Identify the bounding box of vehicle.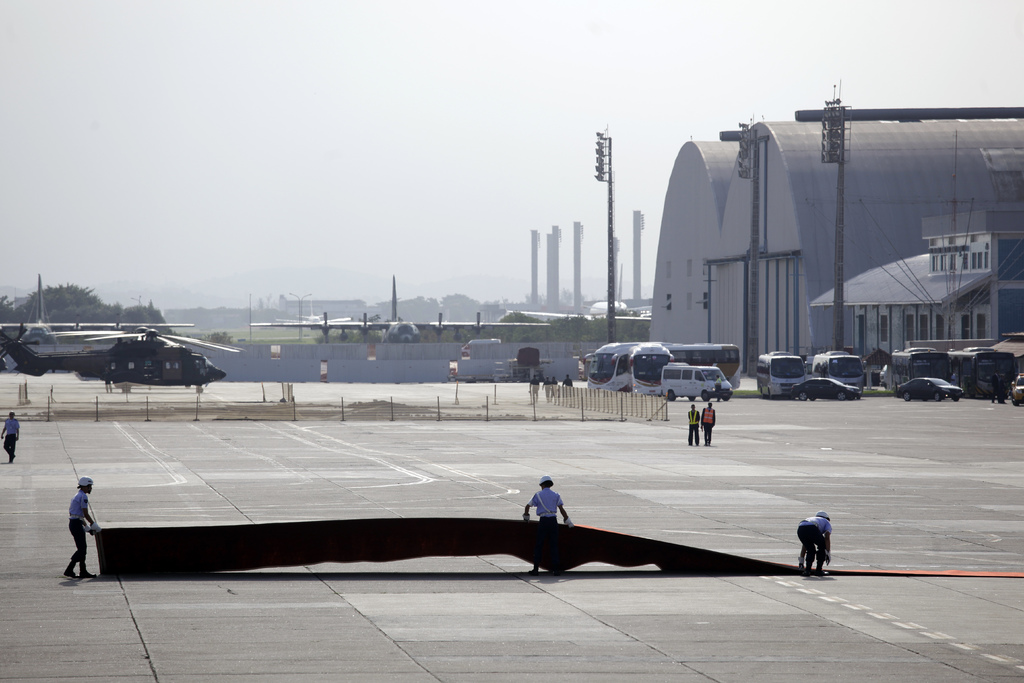
[left=822, top=356, right=869, bottom=386].
